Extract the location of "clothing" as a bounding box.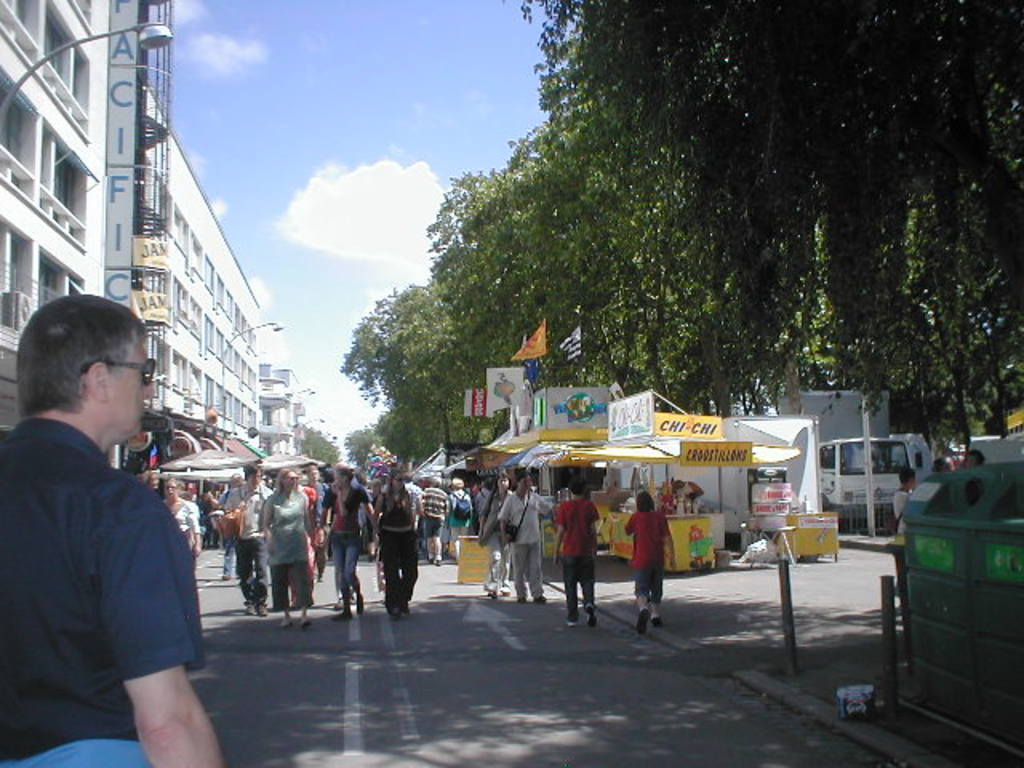
<bbox>261, 486, 320, 606</bbox>.
